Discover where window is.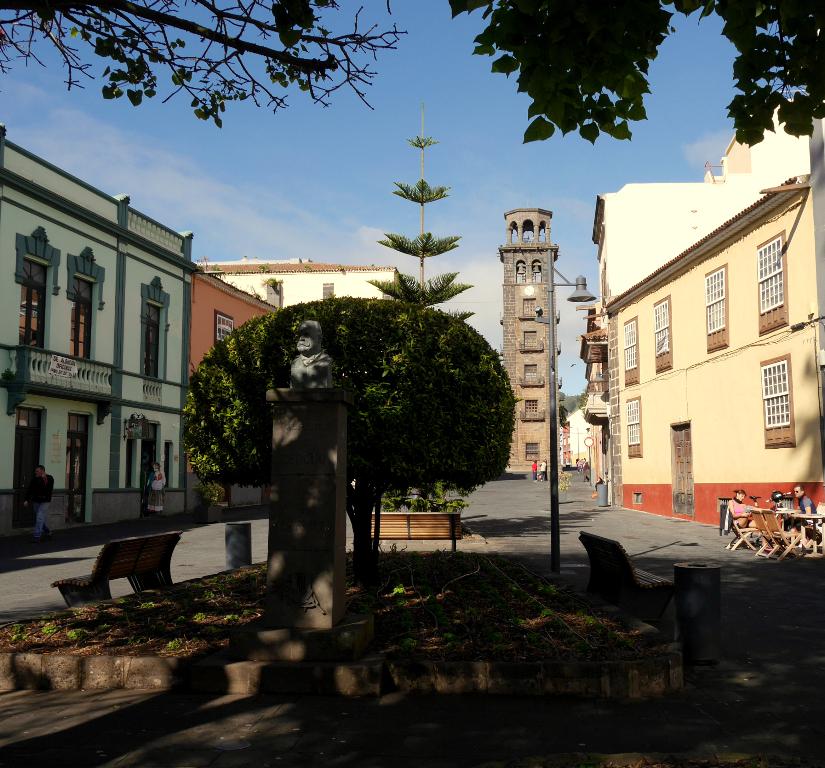
Discovered at x1=526, y1=439, x2=540, y2=460.
